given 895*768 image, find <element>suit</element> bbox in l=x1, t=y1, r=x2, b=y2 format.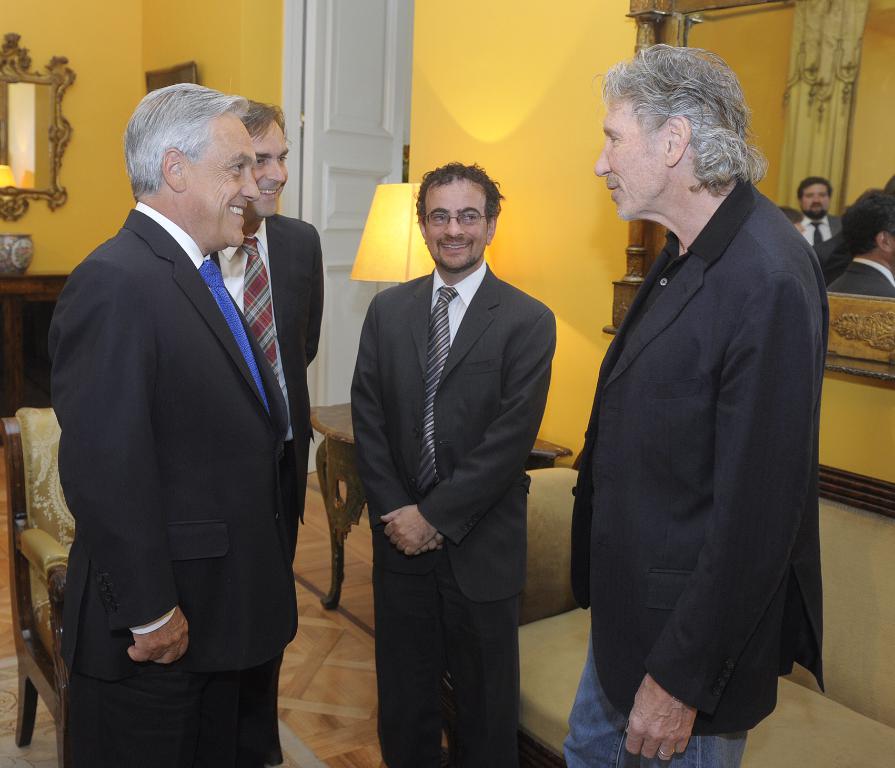
l=351, t=259, r=557, b=767.
